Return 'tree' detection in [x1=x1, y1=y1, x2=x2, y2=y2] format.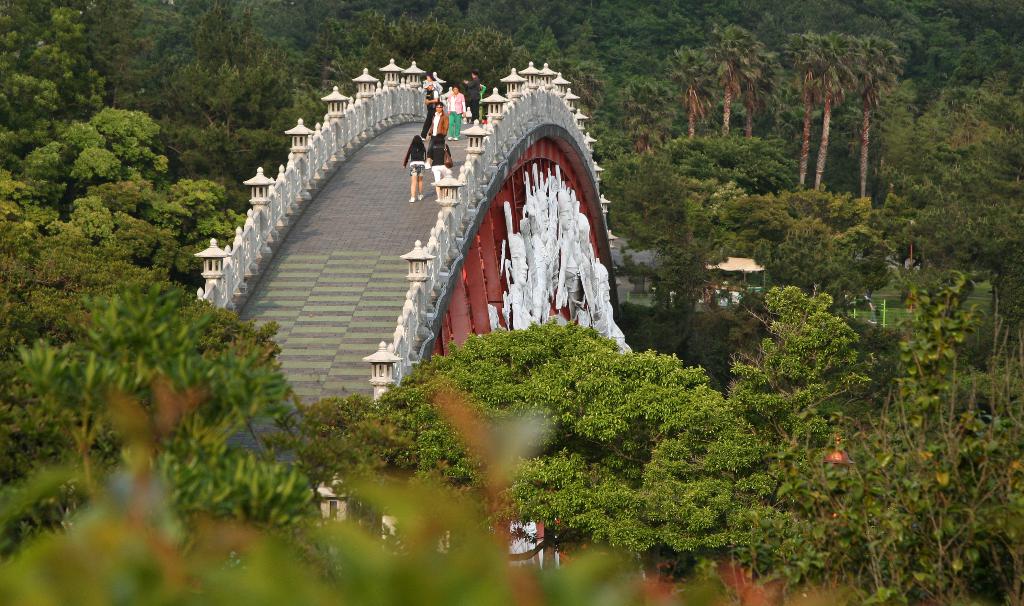
[x1=124, y1=0, x2=530, y2=115].
